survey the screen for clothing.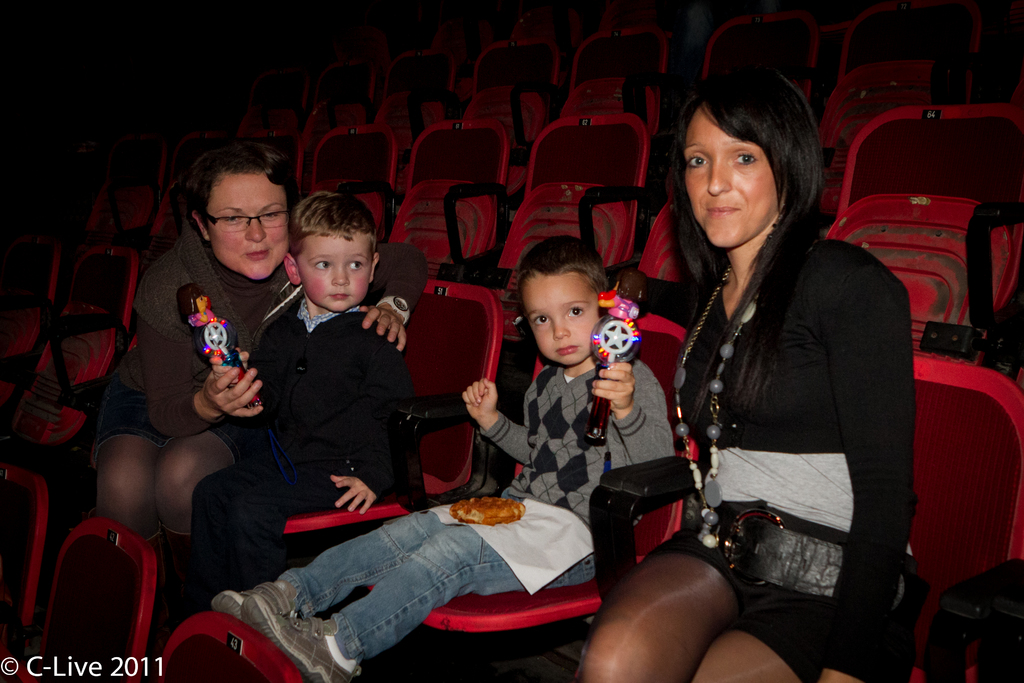
Survey found: rect(298, 516, 588, 648).
